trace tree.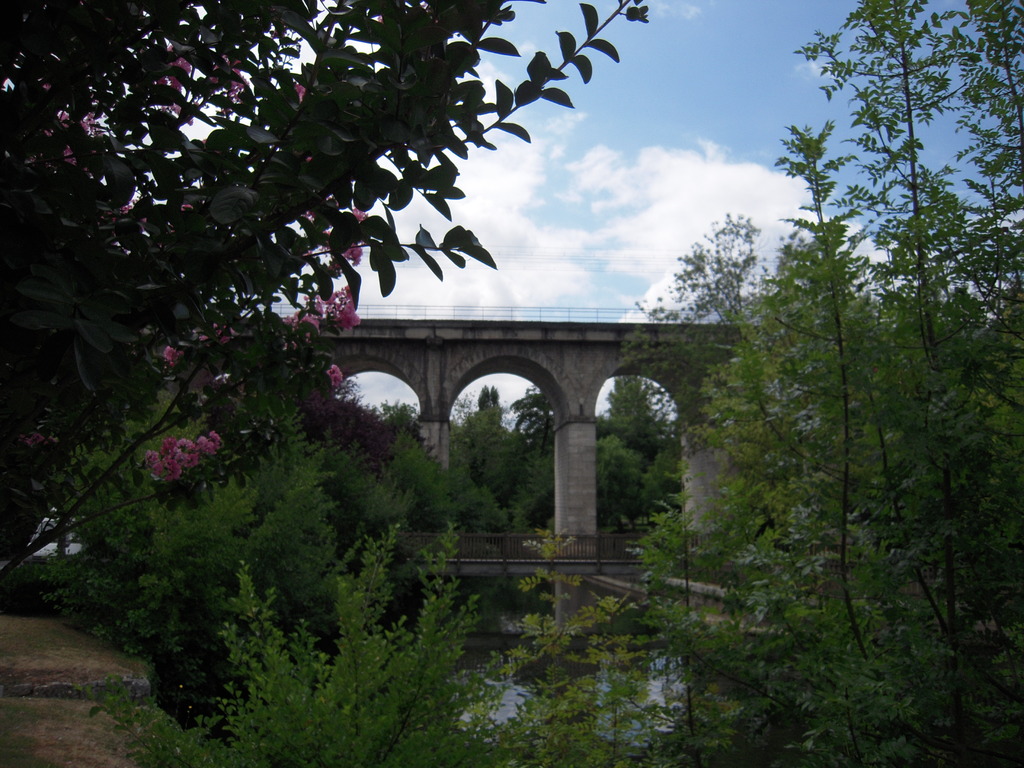
Traced to box(594, 412, 640, 519).
